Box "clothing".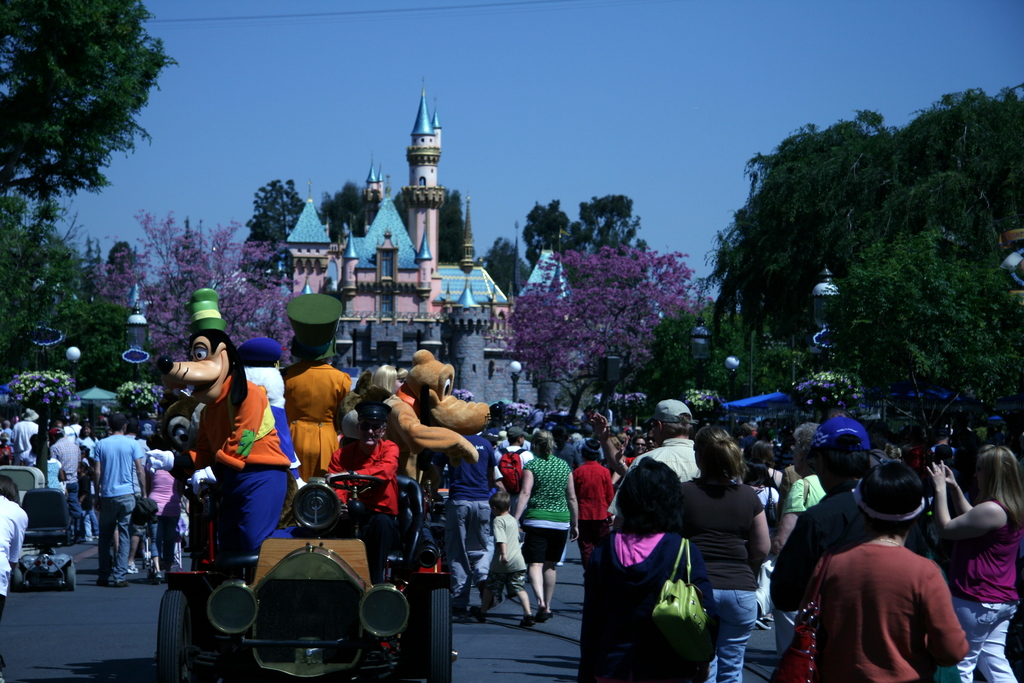
select_region(66, 425, 82, 439).
